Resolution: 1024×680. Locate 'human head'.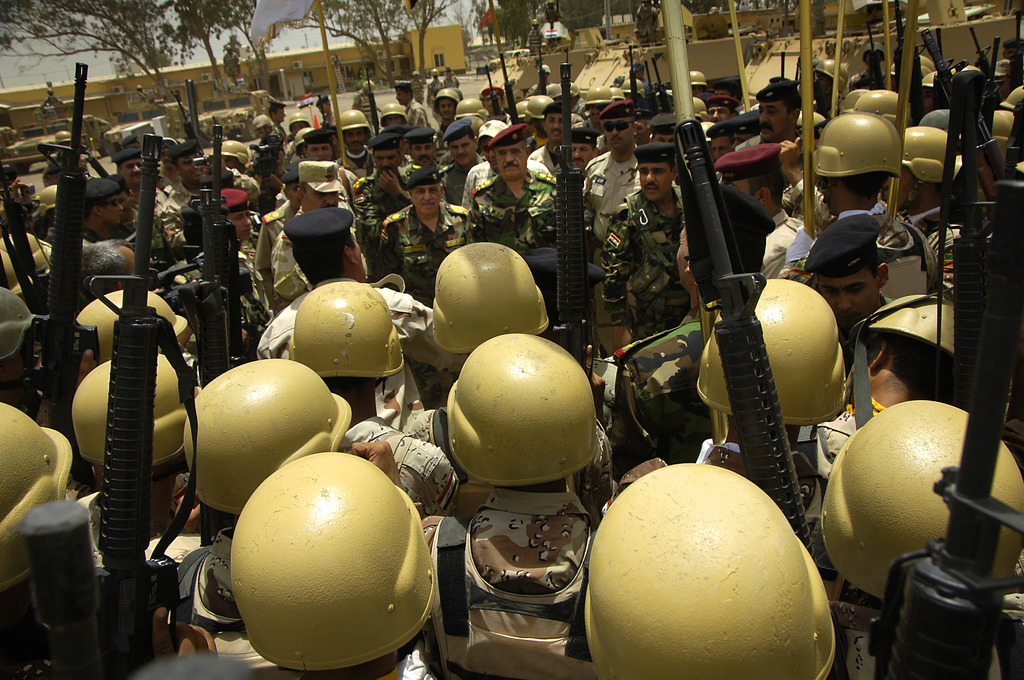
404, 127, 438, 165.
